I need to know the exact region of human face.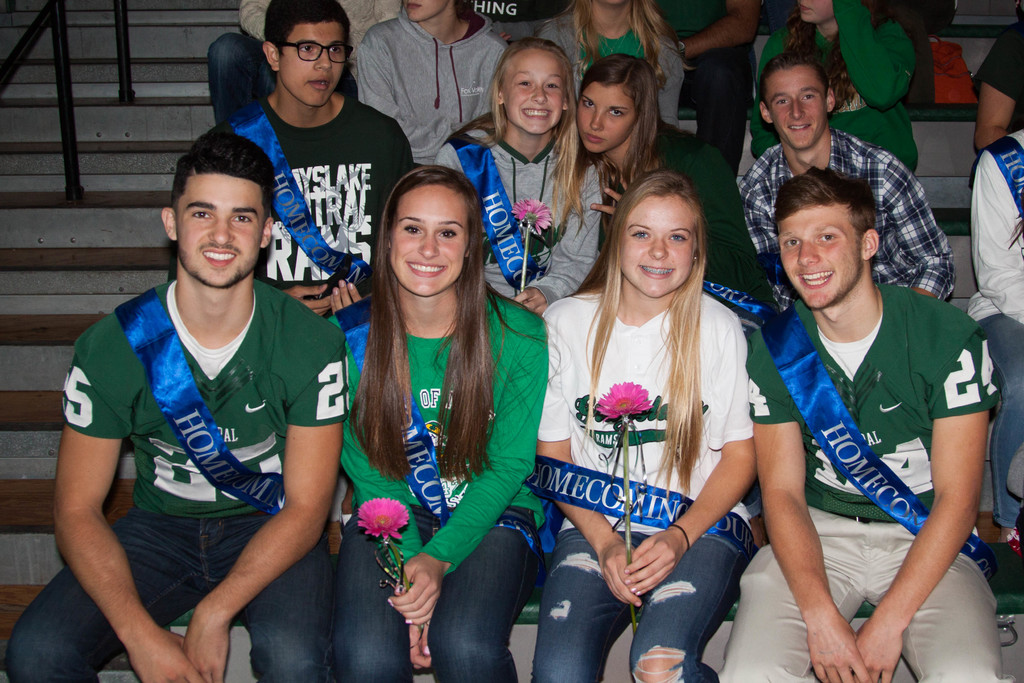
Region: {"x1": 803, "y1": 0, "x2": 838, "y2": 22}.
